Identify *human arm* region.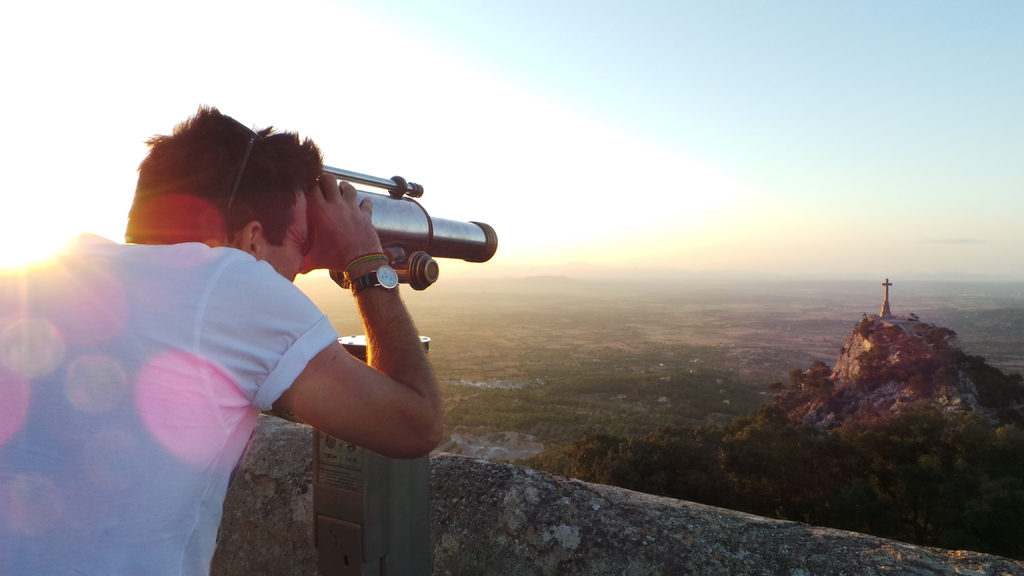
Region: rect(265, 226, 456, 465).
